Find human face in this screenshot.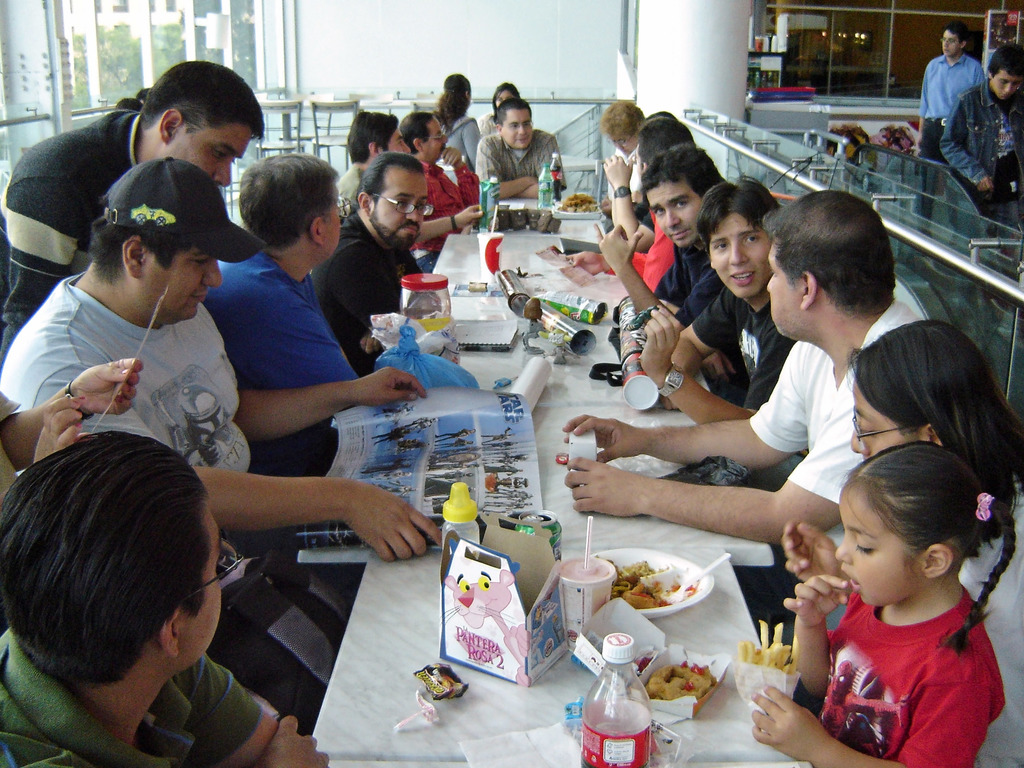
The bounding box for human face is x1=365 y1=172 x2=429 y2=252.
